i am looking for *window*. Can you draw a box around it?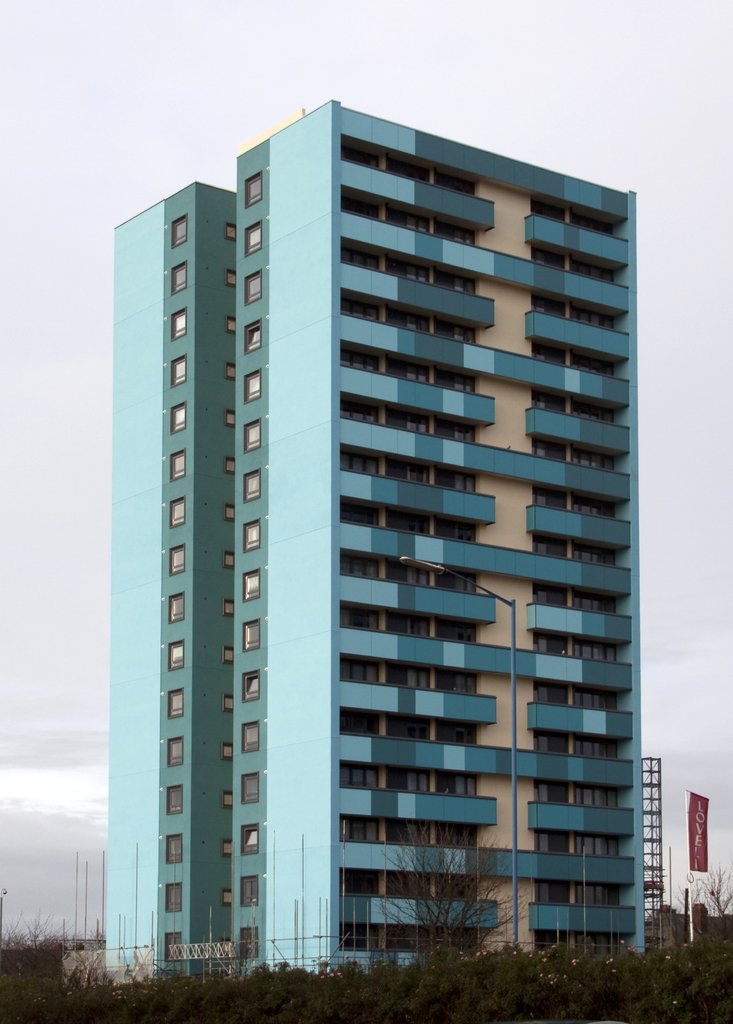
Sure, the bounding box is x1=531, y1=248, x2=566, y2=269.
